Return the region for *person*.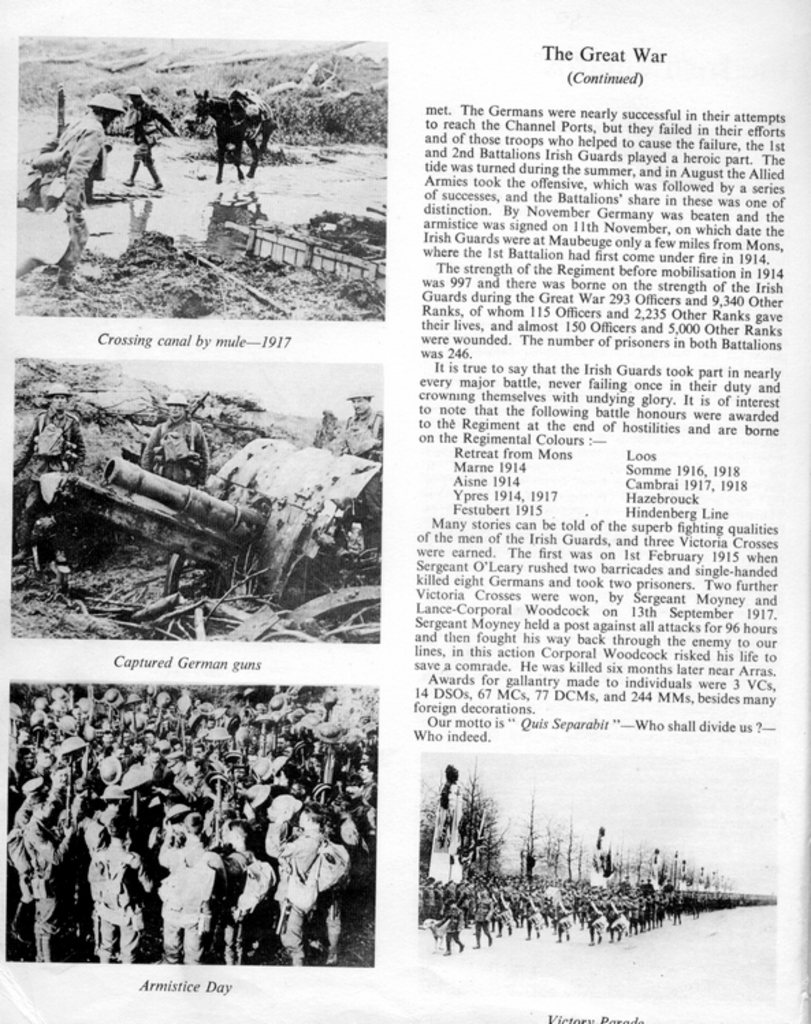
12,388,82,573.
